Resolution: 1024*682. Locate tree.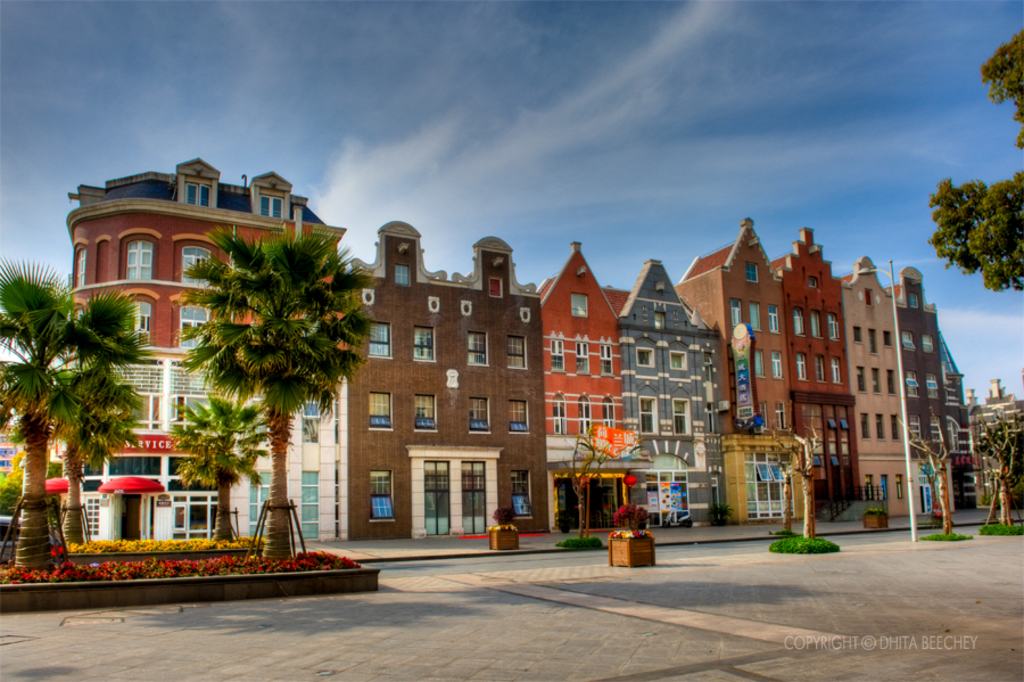
box(0, 261, 160, 565).
